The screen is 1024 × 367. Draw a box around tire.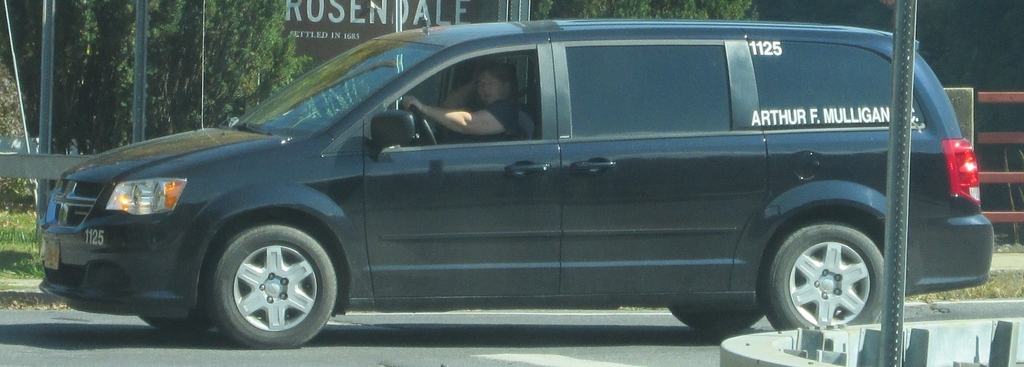
bbox=[767, 225, 881, 330].
